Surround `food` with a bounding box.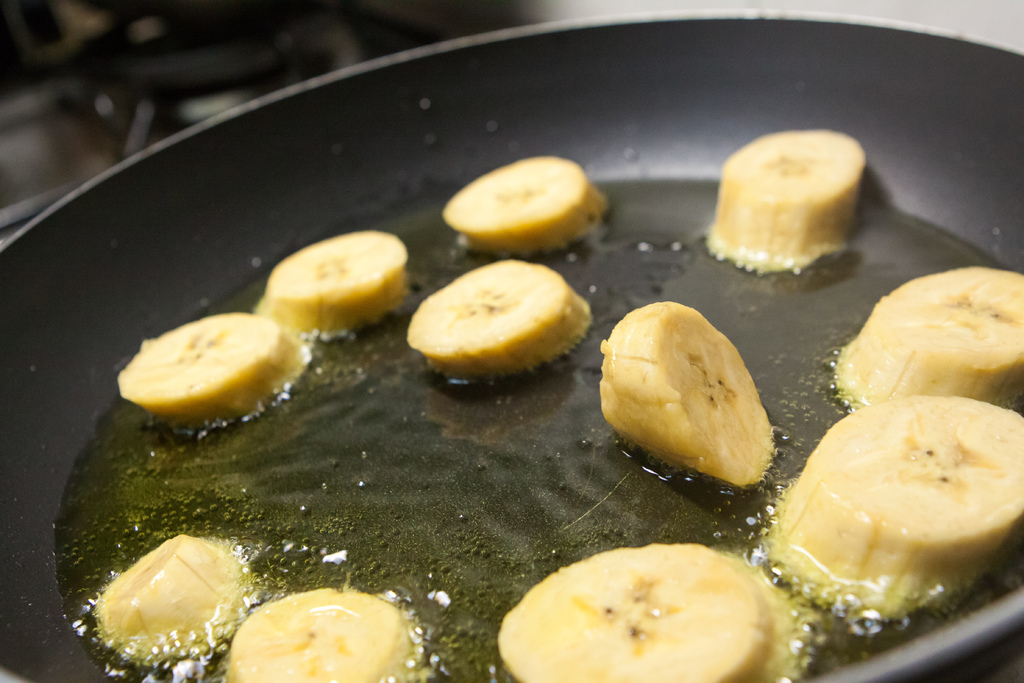
<box>443,150,604,258</box>.
